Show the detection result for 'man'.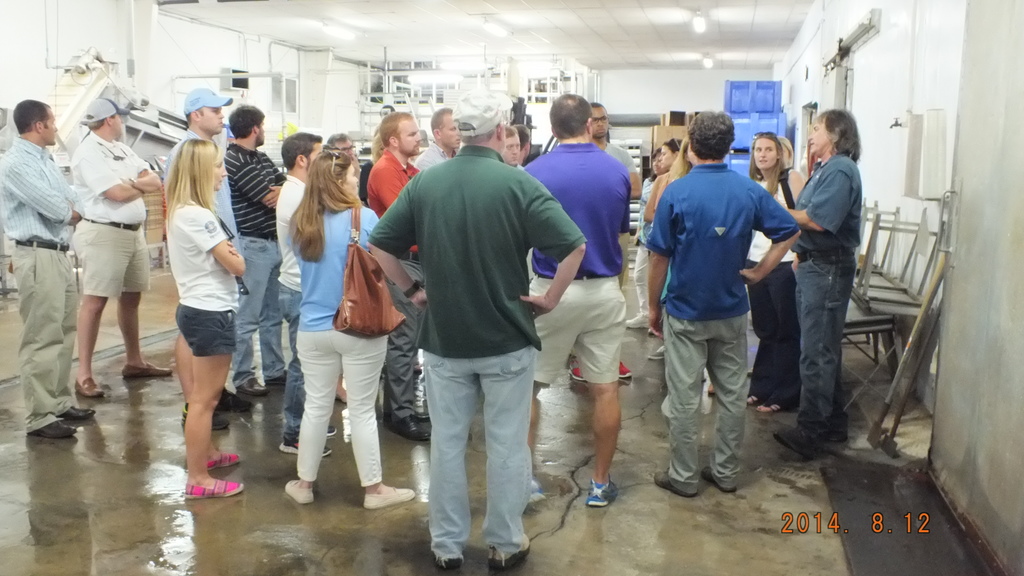
bbox(414, 107, 463, 170).
